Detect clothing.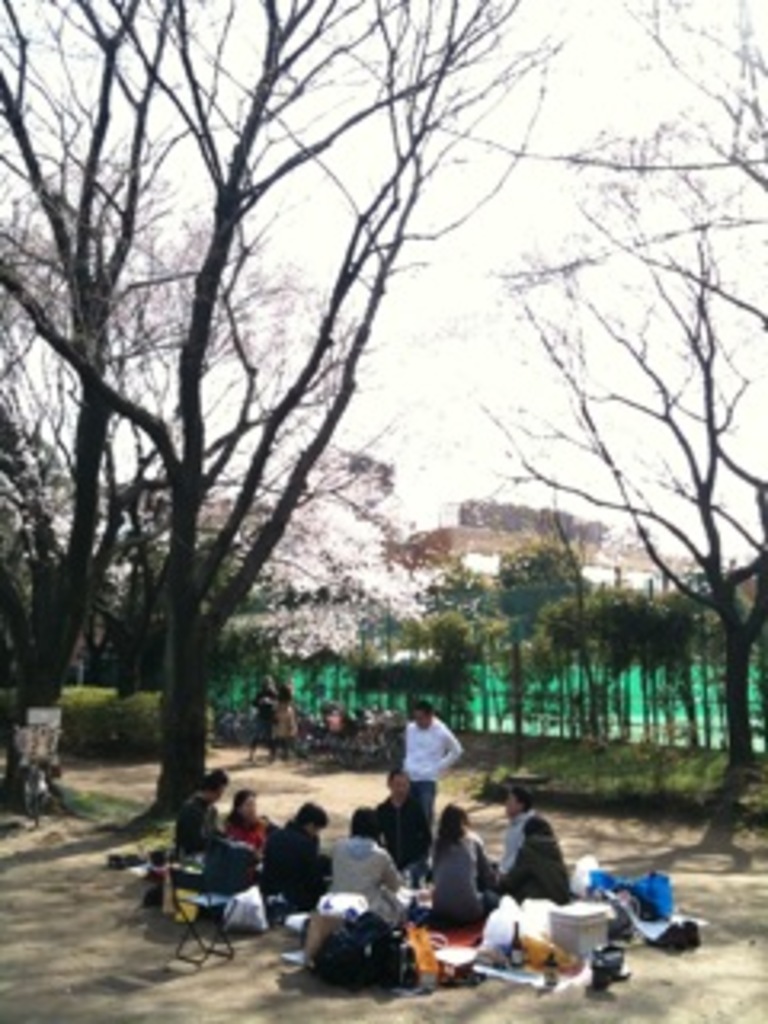
Detected at 403/704/470/832.
